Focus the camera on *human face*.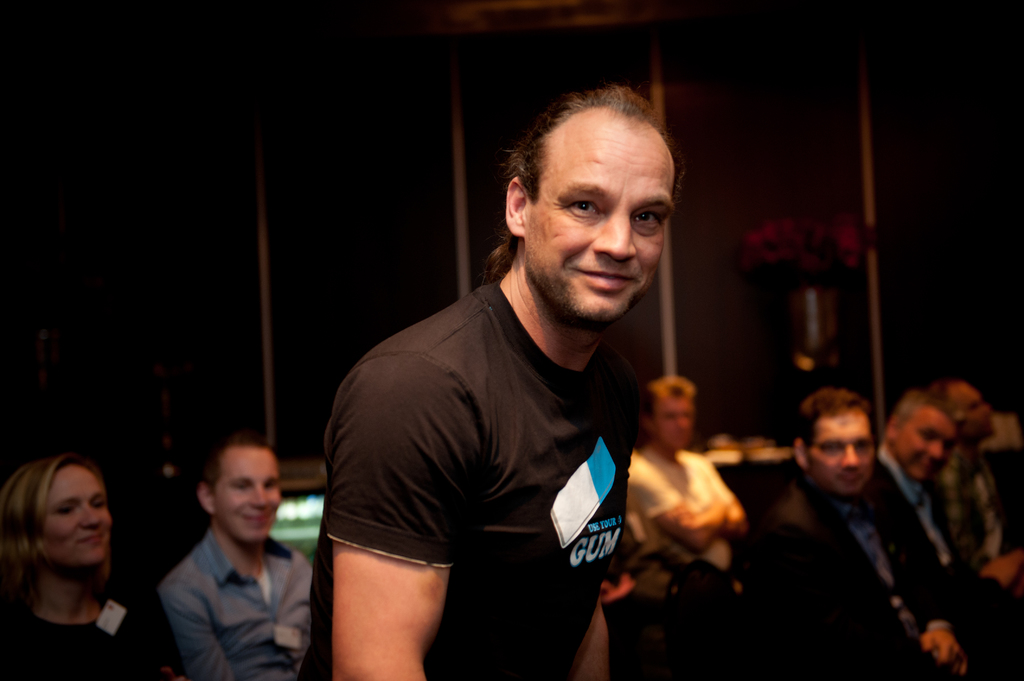
Focus region: box=[660, 399, 694, 452].
